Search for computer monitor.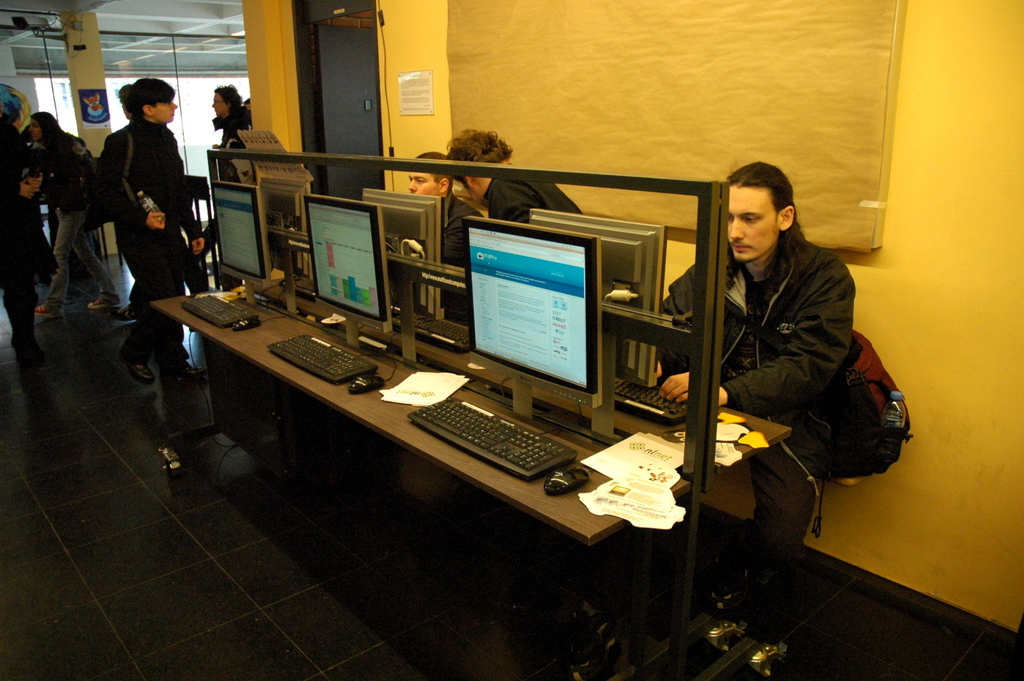
Found at <box>210,172,273,314</box>.
